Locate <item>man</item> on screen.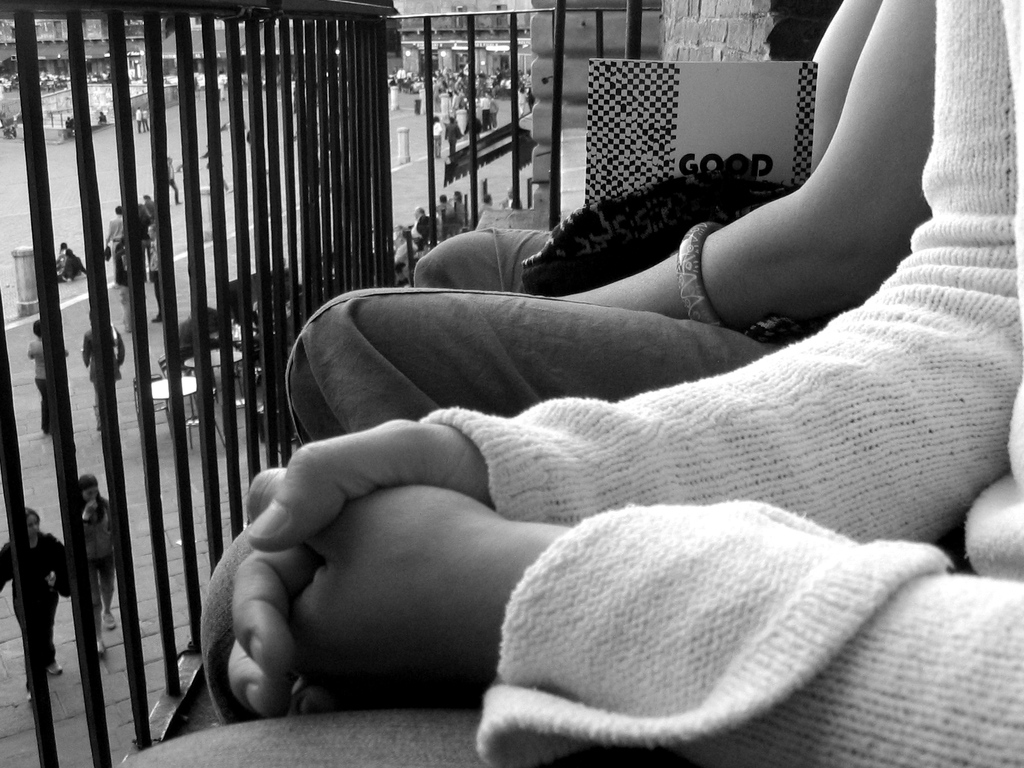
On screen at (x1=160, y1=155, x2=181, y2=208).
